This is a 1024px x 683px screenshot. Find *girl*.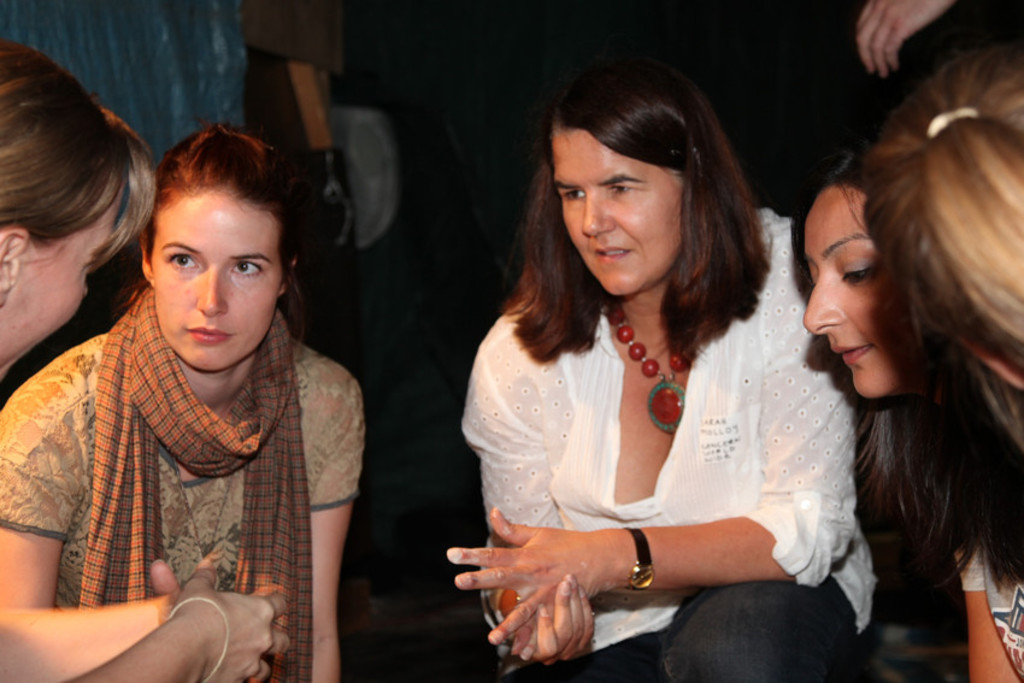
Bounding box: (461, 60, 879, 682).
